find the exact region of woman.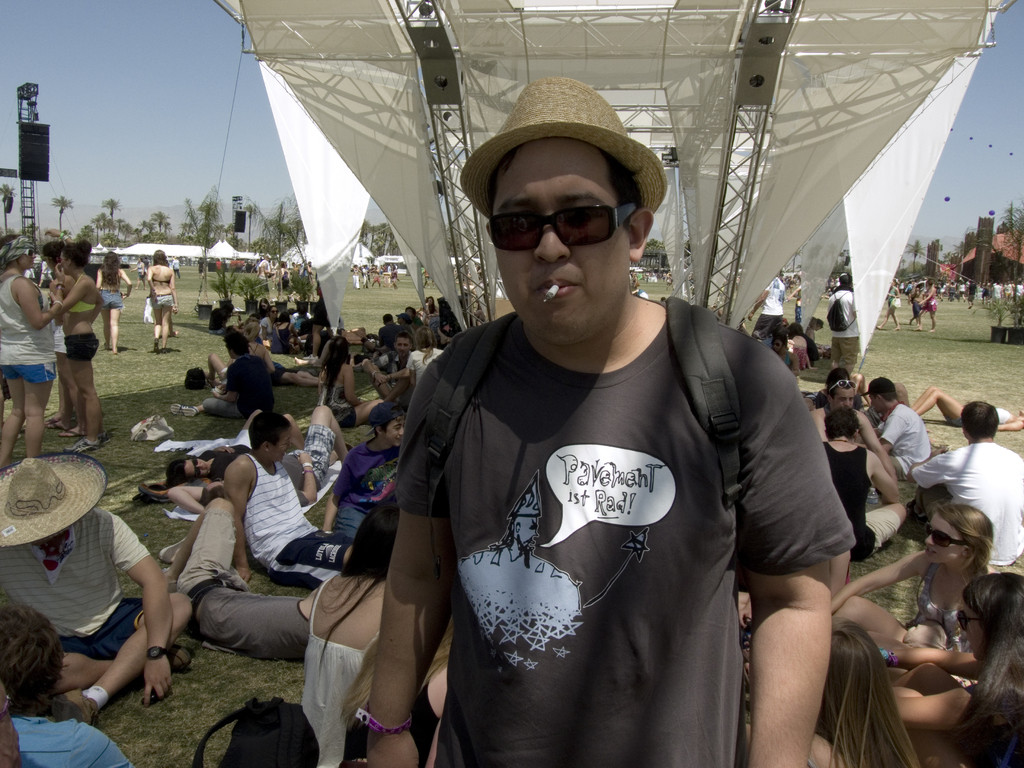
Exact region: box=[275, 312, 303, 353].
